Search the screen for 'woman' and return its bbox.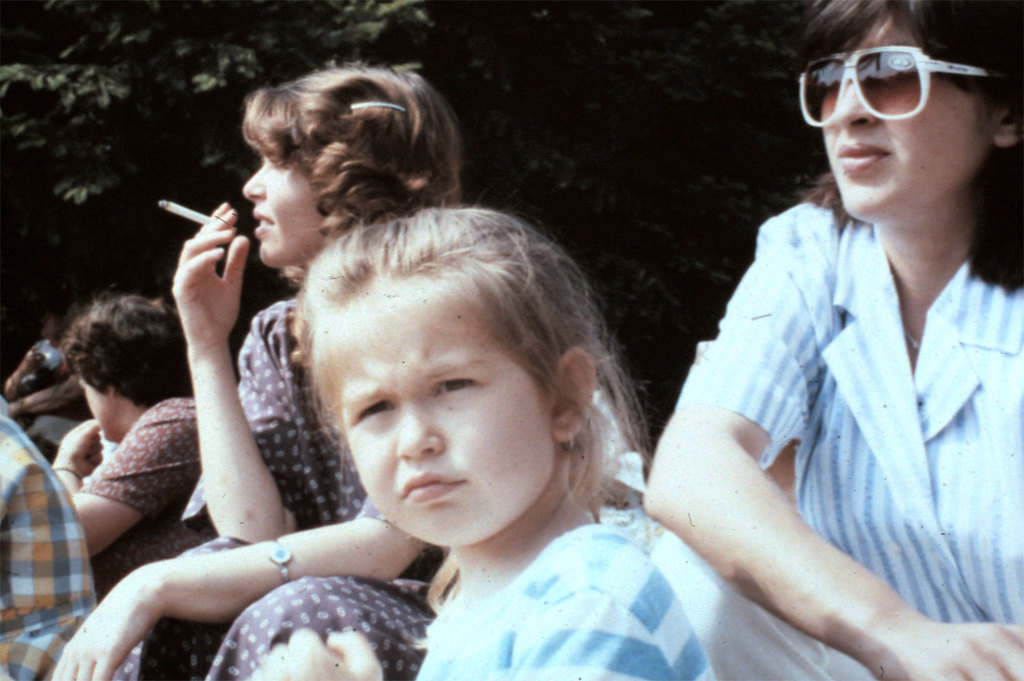
Found: locate(49, 60, 463, 680).
